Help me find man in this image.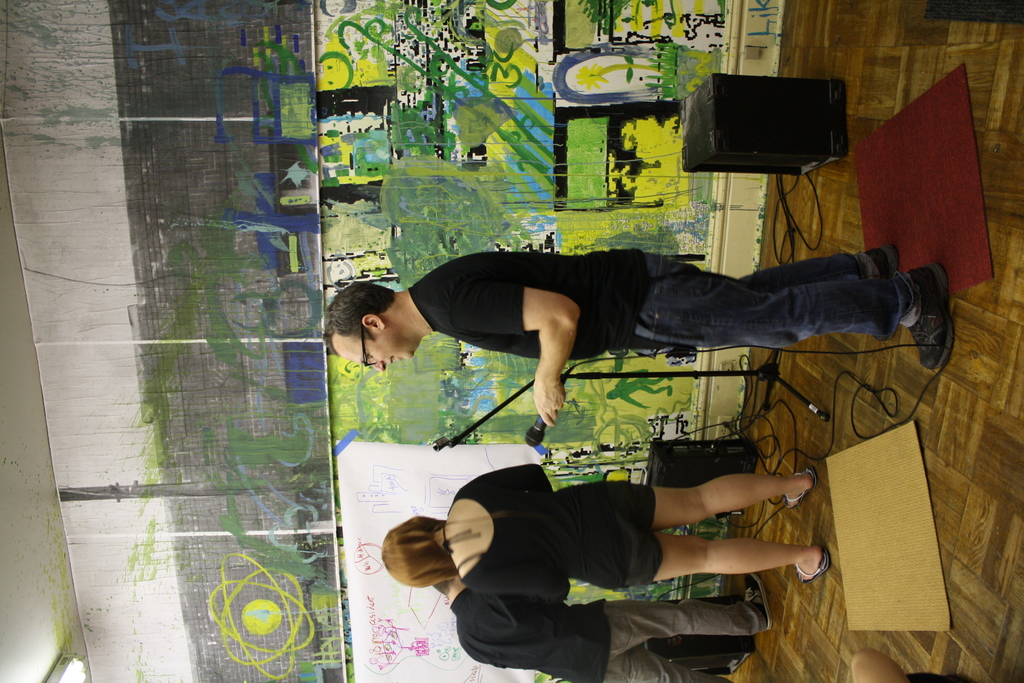
Found it: <bbox>434, 573, 776, 682</bbox>.
